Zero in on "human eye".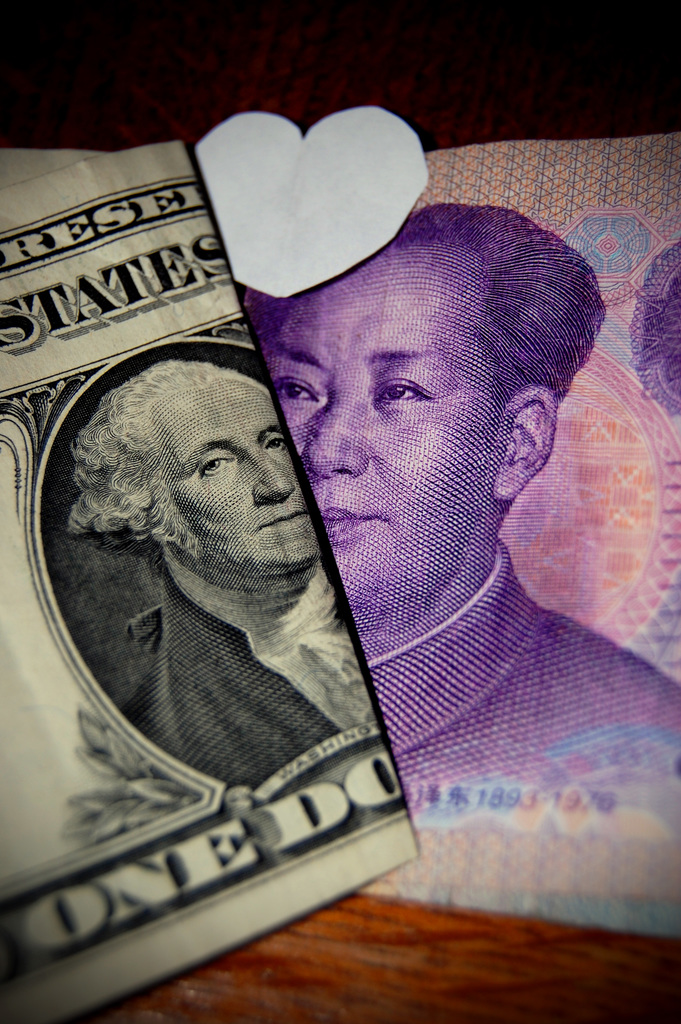
Zeroed in: (376,365,466,434).
